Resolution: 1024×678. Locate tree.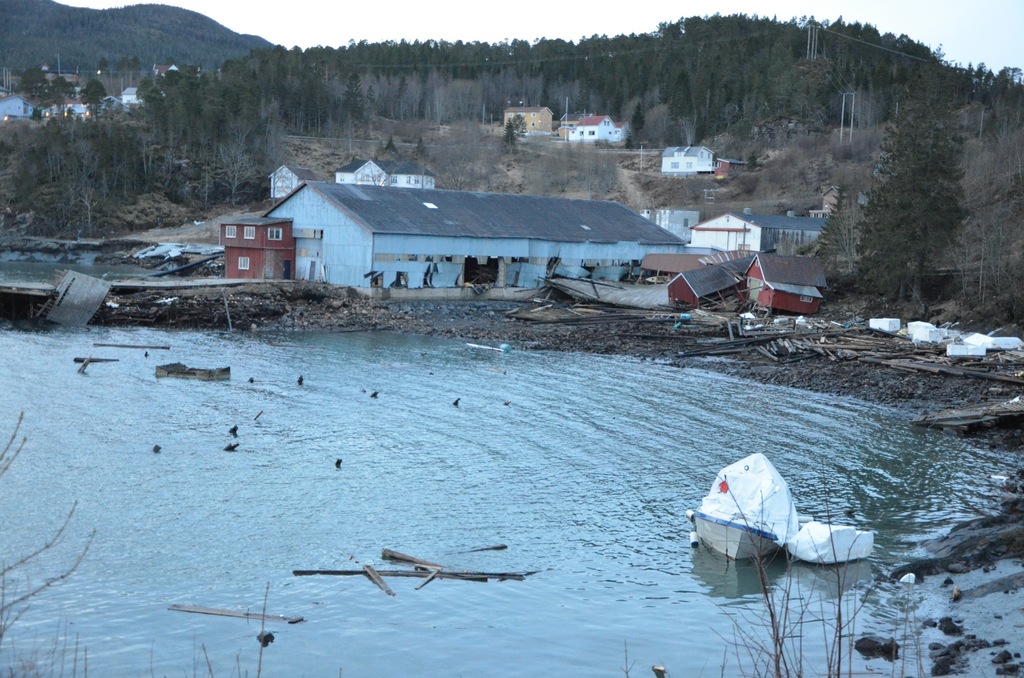
(left=833, top=69, right=981, bottom=311).
